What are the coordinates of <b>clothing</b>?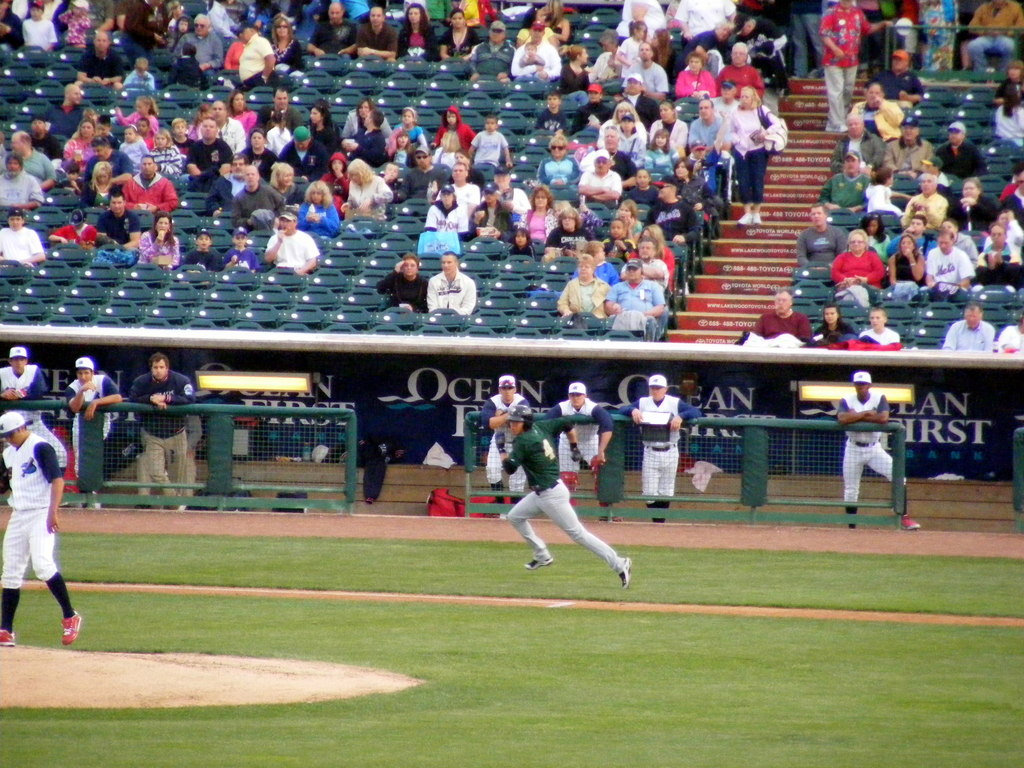
box=[263, 33, 298, 73].
